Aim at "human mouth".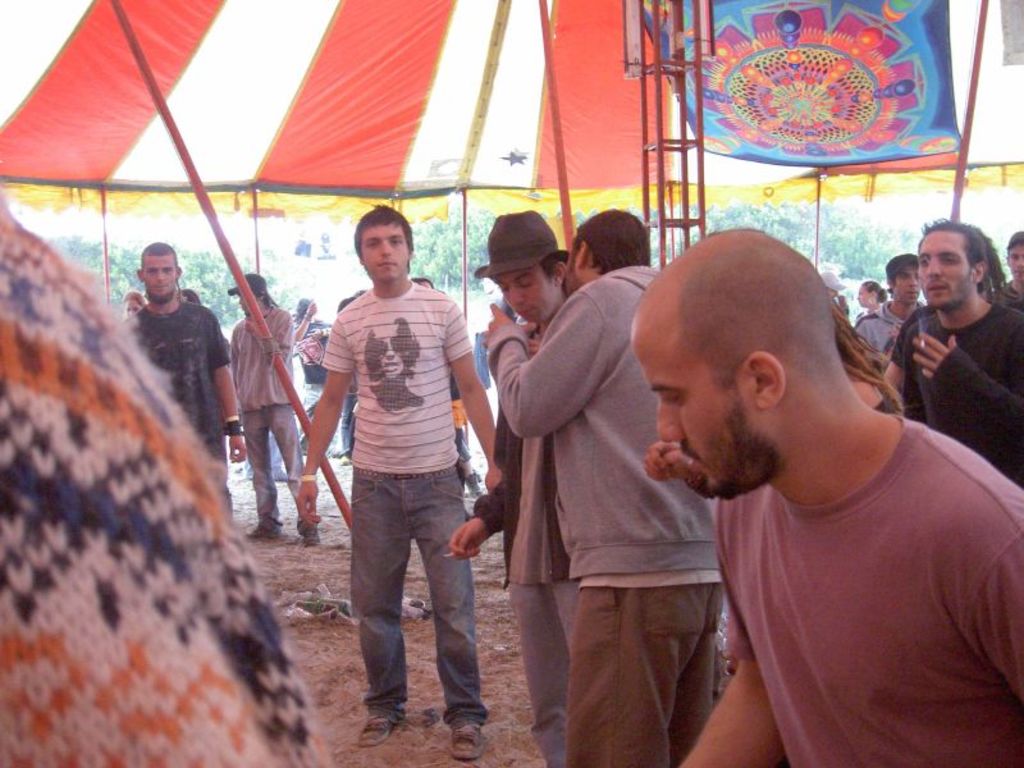
Aimed at {"x1": 155, "y1": 283, "x2": 165, "y2": 291}.
